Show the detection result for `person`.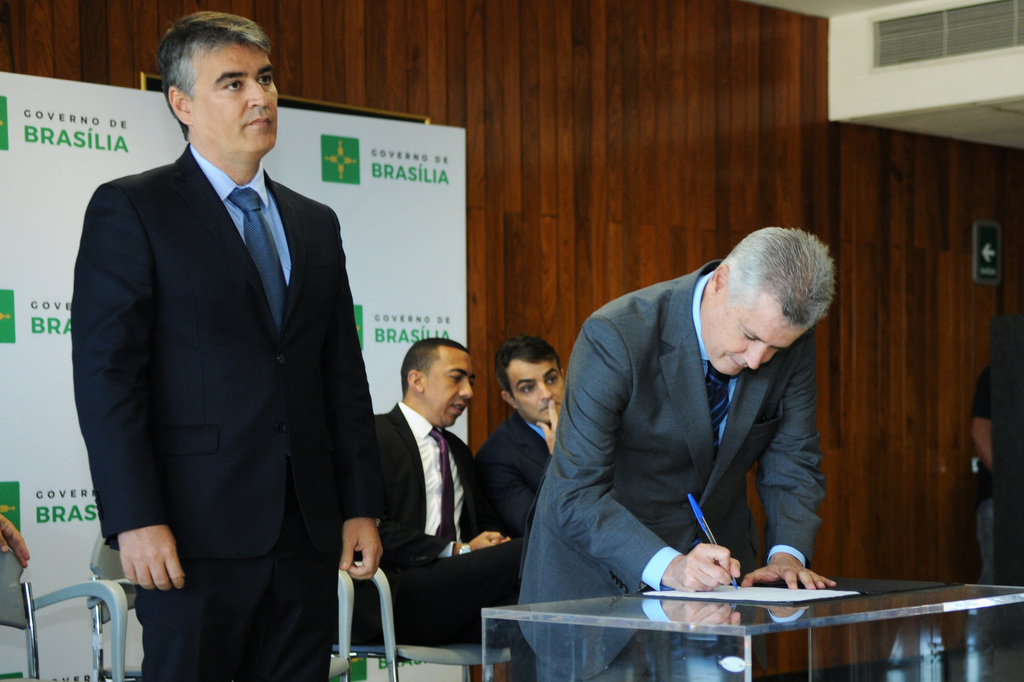
region(72, 8, 387, 681).
